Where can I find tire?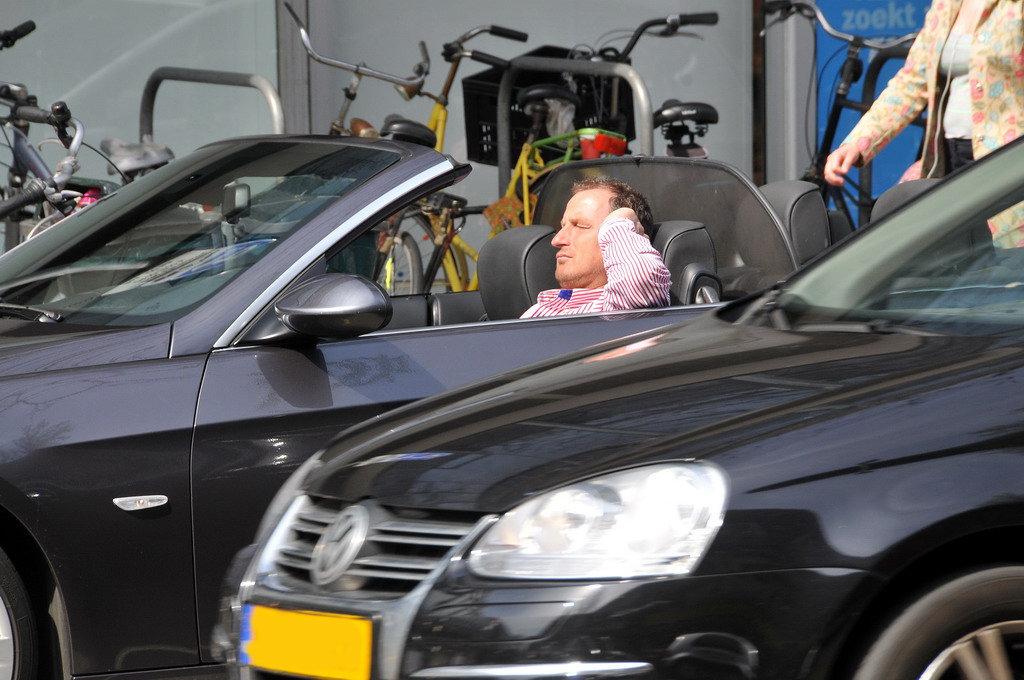
You can find it at left=0, top=552, right=42, bottom=679.
